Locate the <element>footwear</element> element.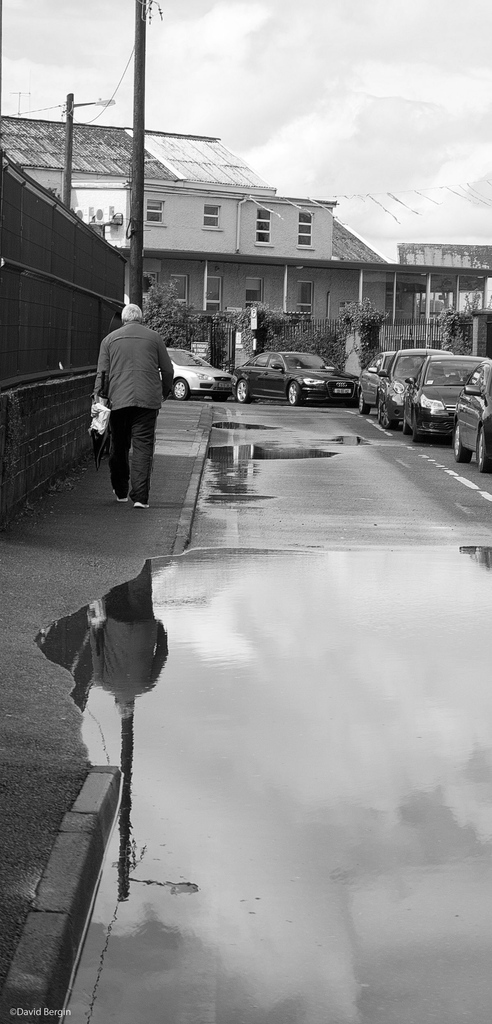
Element bbox: (109, 486, 135, 507).
